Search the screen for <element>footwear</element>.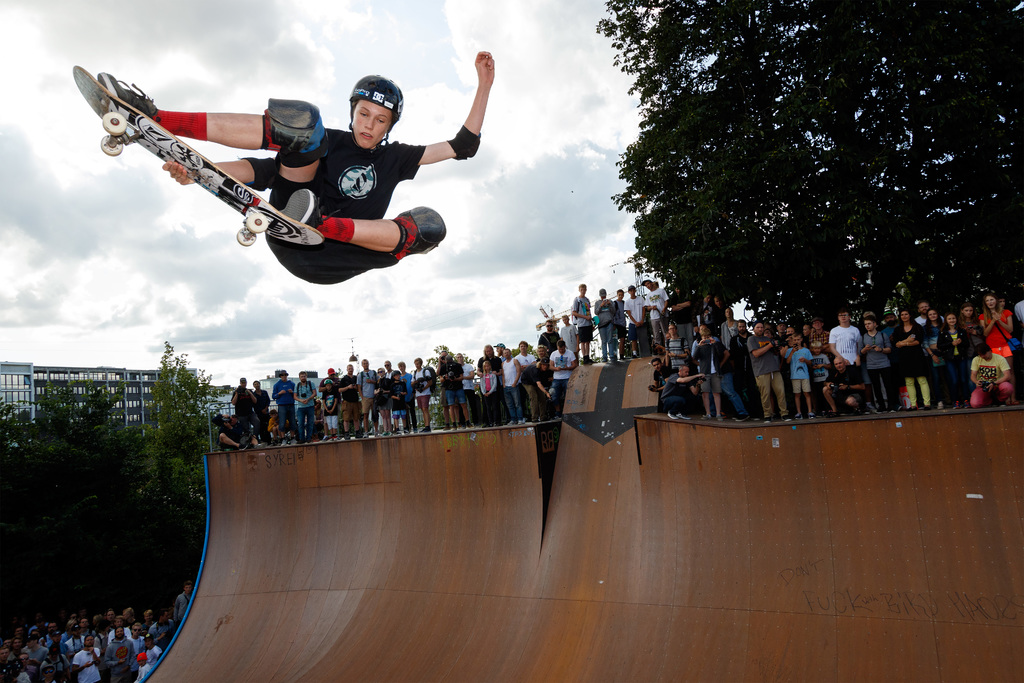
Found at bbox=[1006, 397, 1020, 406].
